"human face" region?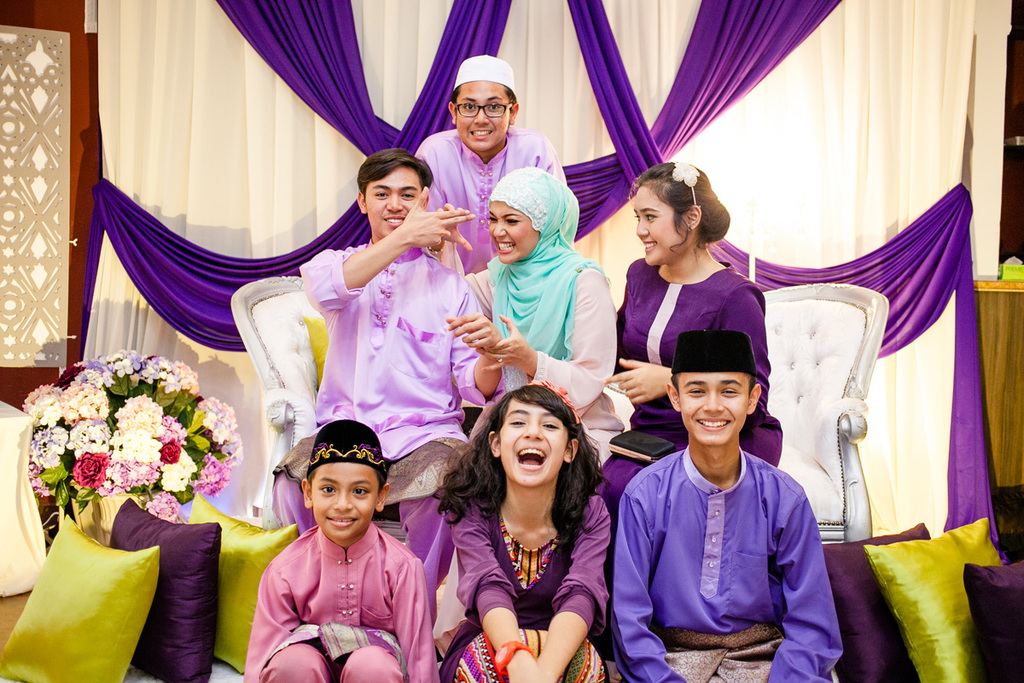
[489, 203, 542, 265]
